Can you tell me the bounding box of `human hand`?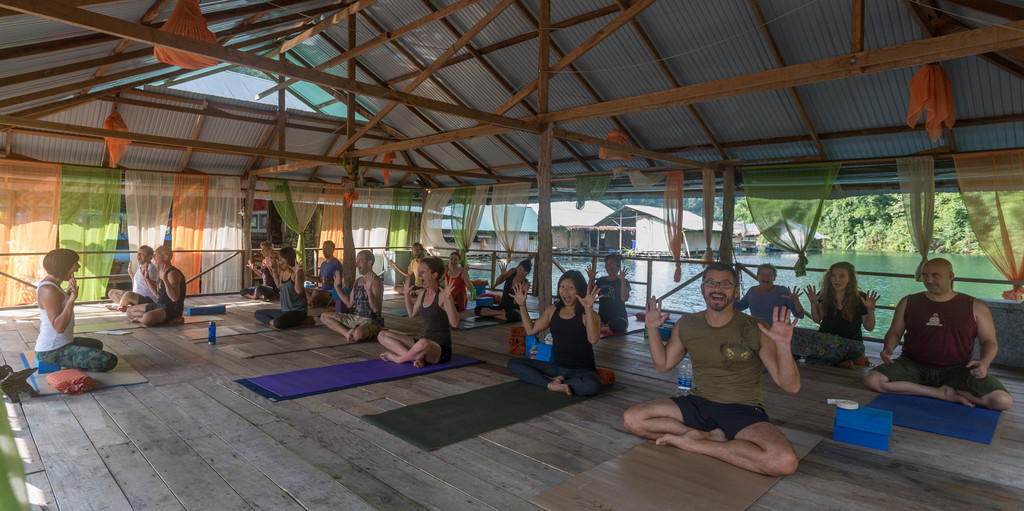
<box>141,259,150,279</box>.
